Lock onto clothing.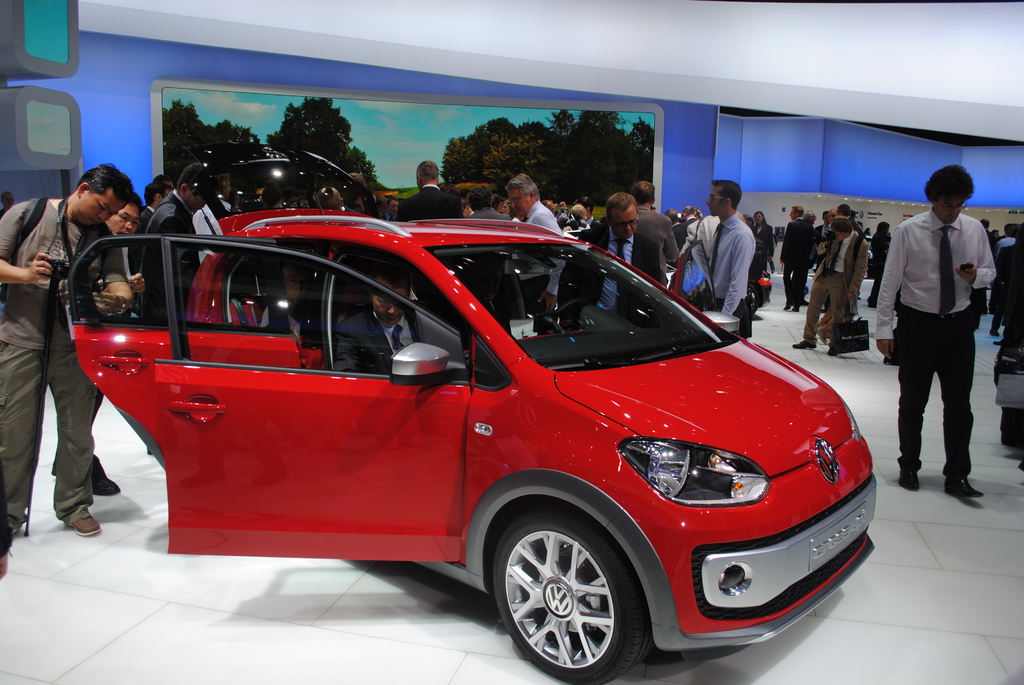
Locked: crop(680, 212, 724, 261).
